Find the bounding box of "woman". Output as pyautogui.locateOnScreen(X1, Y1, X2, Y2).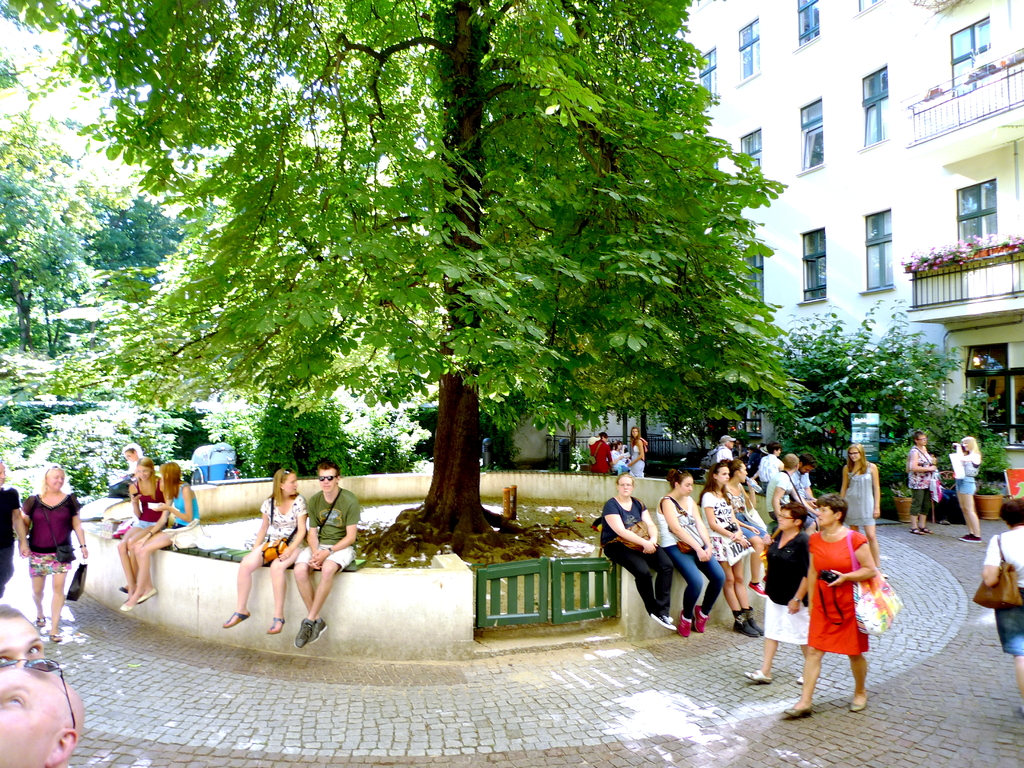
pyautogui.locateOnScreen(840, 444, 881, 566).
